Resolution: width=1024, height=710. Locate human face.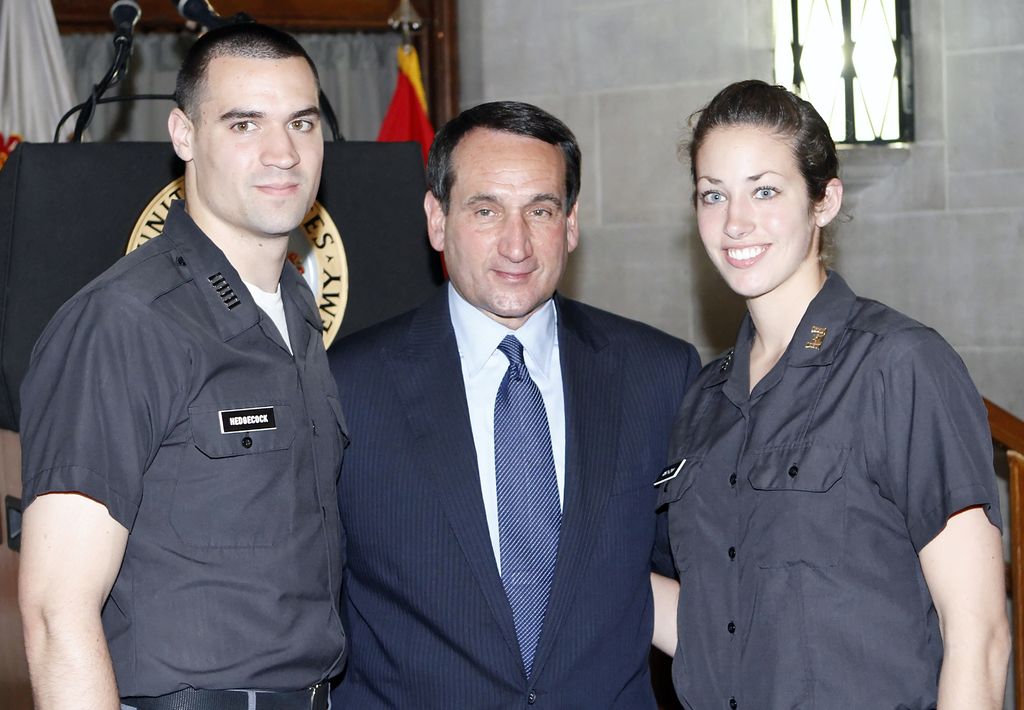
<region>189, 47, 325, 234</region>.
